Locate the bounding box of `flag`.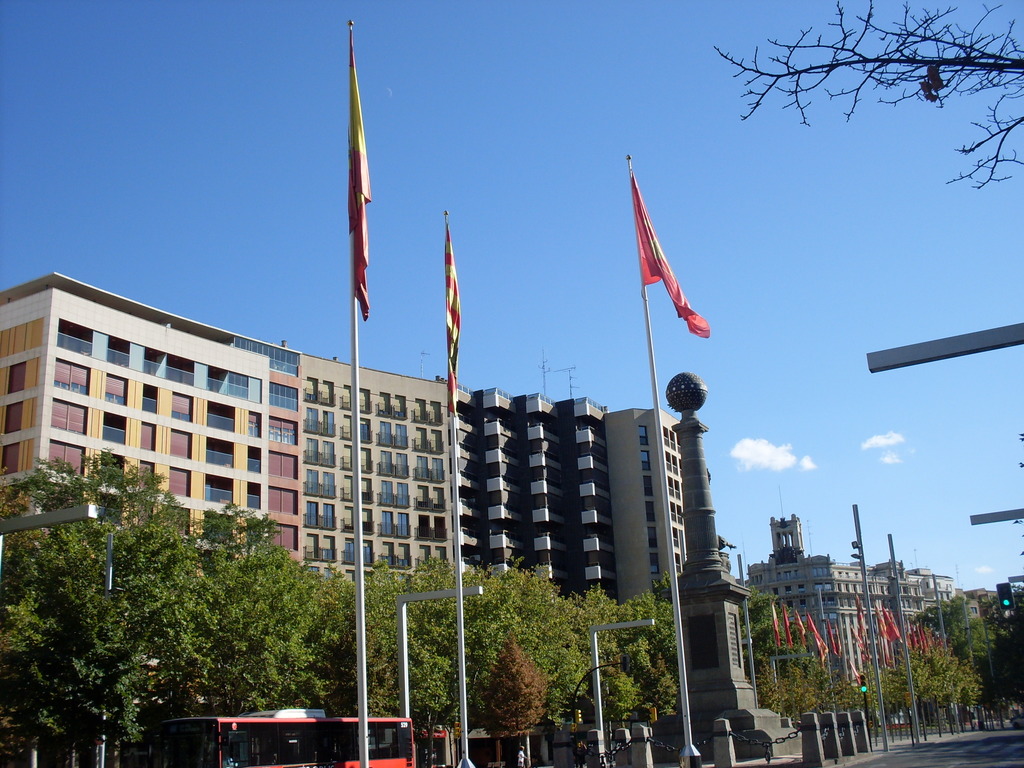
Bounding box: x1=621, y1=177, x2=709, y2=341.
